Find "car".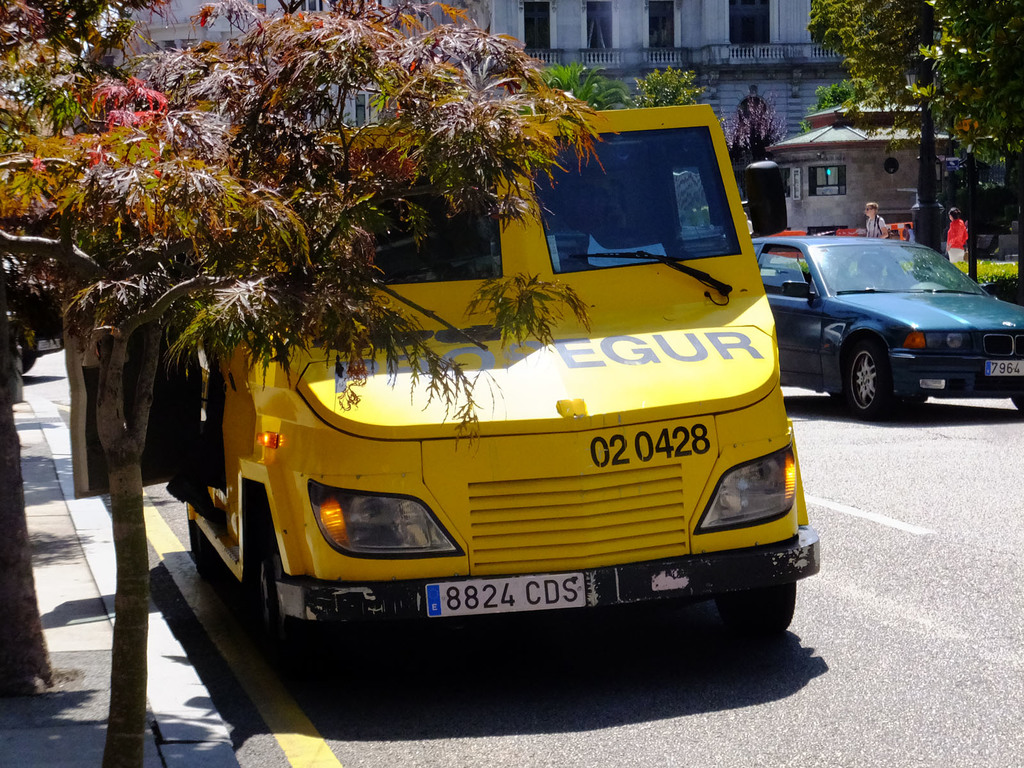
<bbox>753, 225, 1018, 424</bbox>.
